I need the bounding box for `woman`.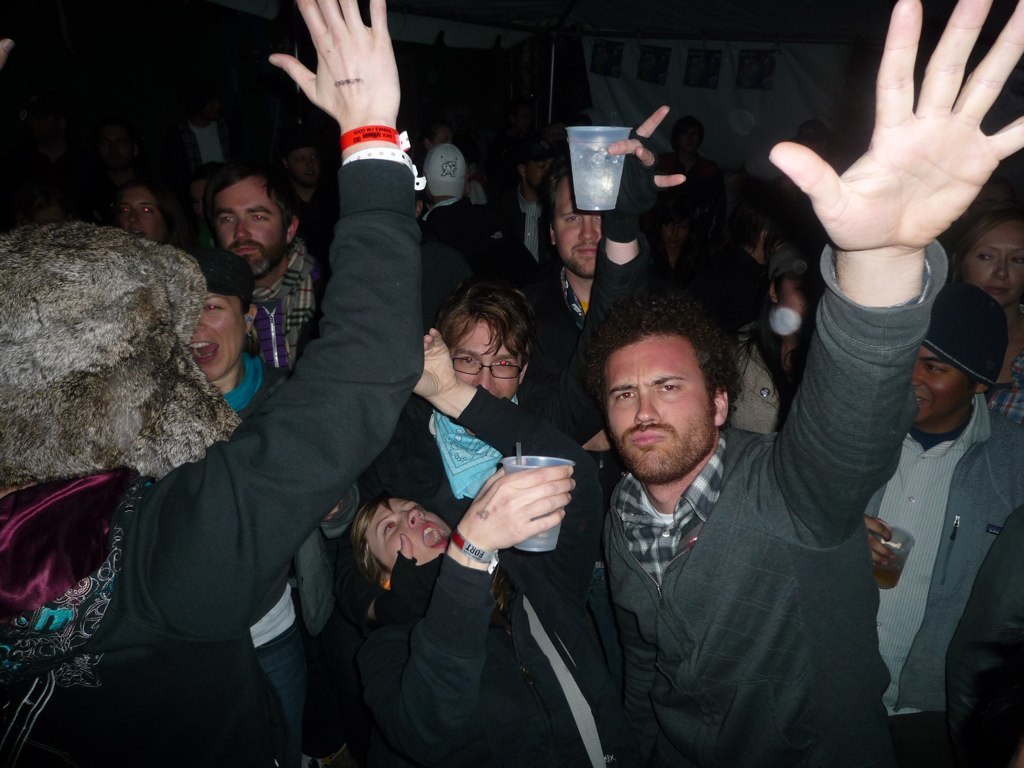
Here it is: [345,461,640,767].
